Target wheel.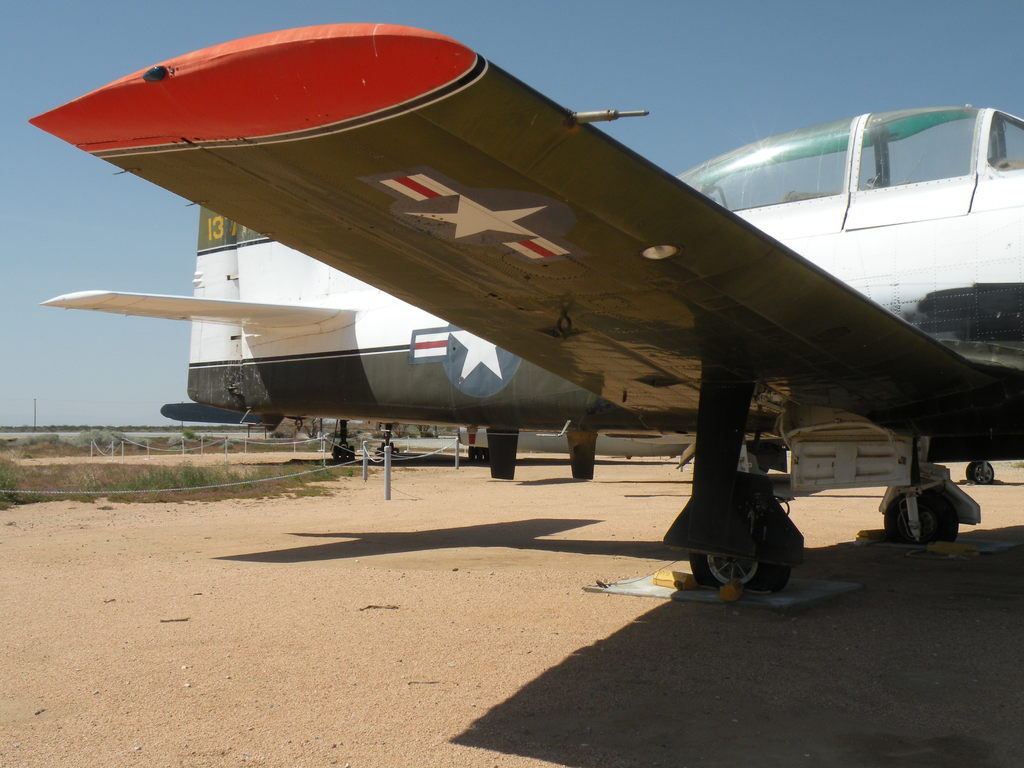
Target region: x1=968 y1=459 x2=993 y2=484.
